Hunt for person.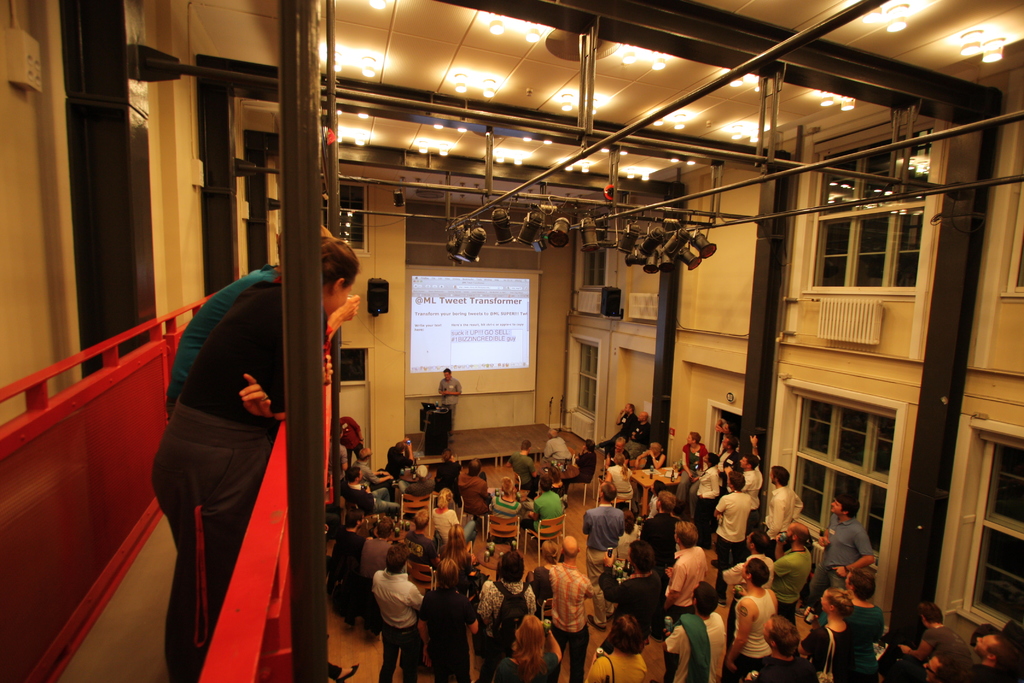
Hunted down at x1=416, y1=560, x2=479, y2=682.
